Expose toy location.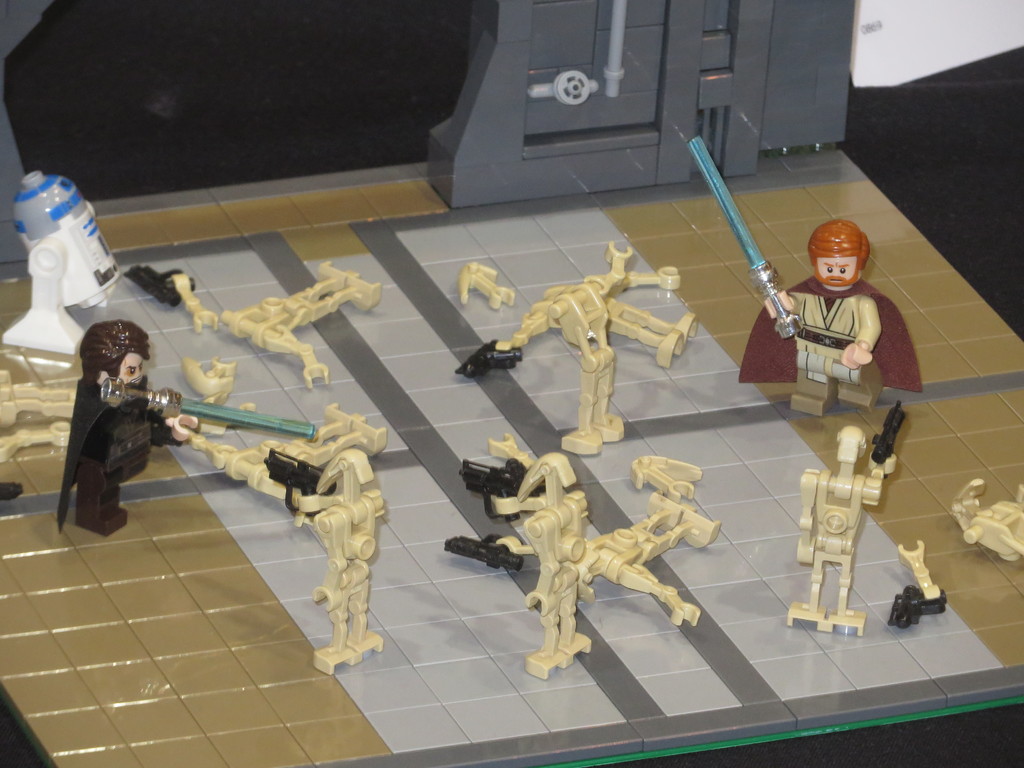
Exposed at l=456, t=339, r=525, b=383.
